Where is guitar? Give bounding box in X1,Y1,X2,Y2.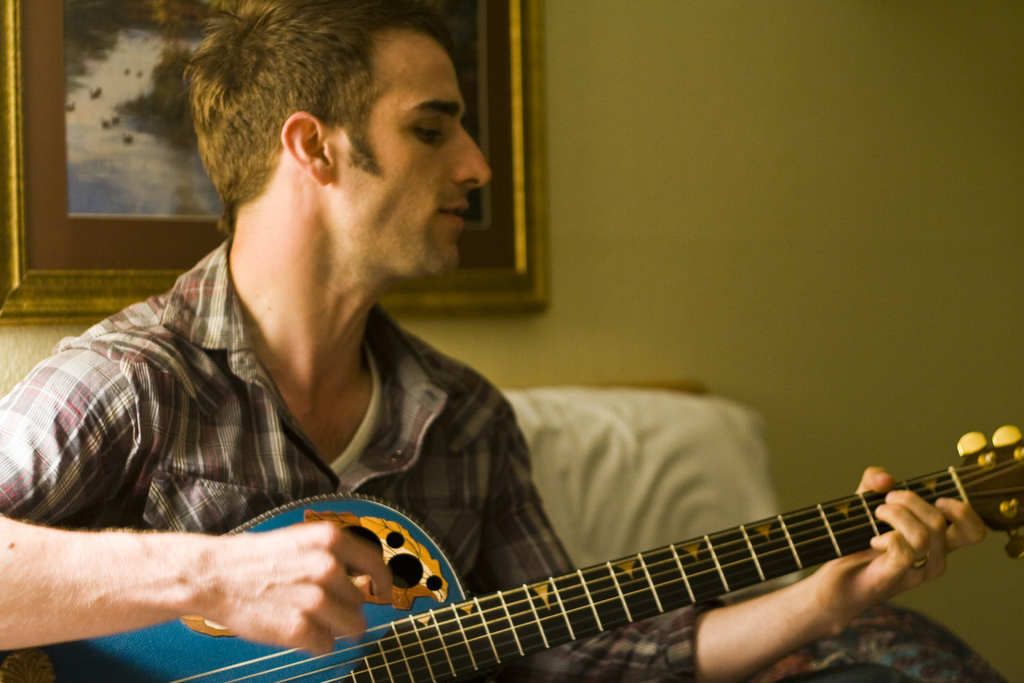
127,397,1023,682.
